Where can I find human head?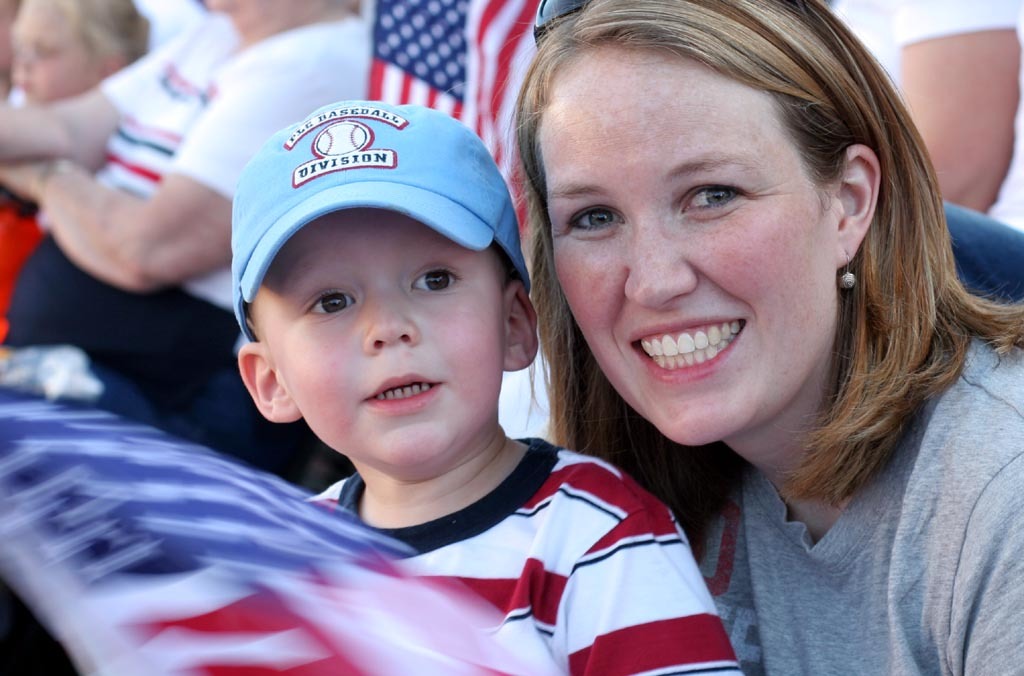
You can find it at <box>508,0,906,451</box>.
